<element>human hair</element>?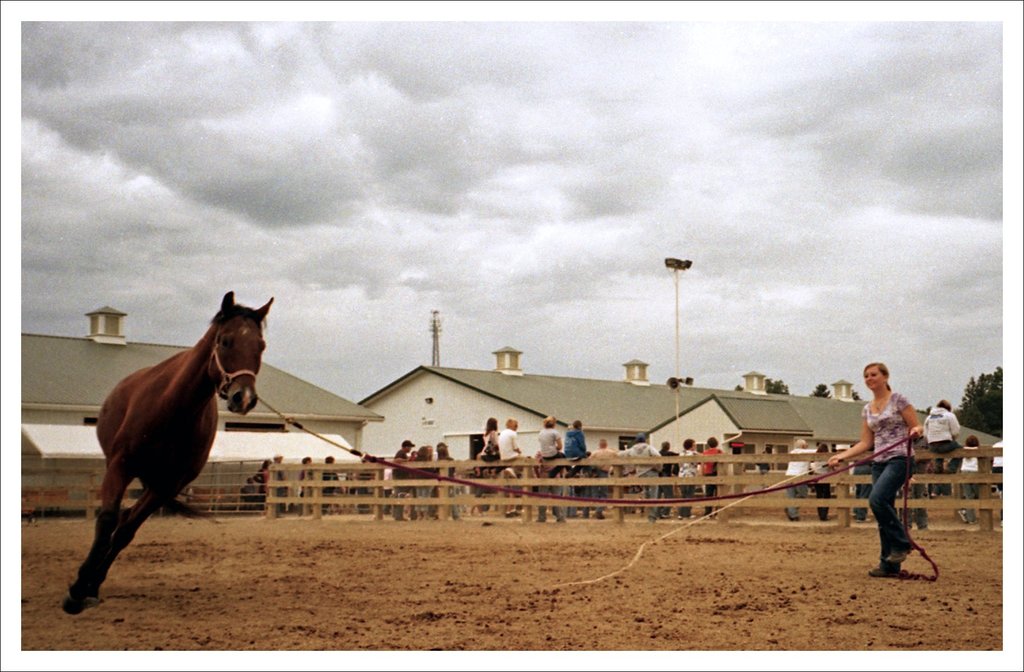
box=[568, 418, 582, 430]
